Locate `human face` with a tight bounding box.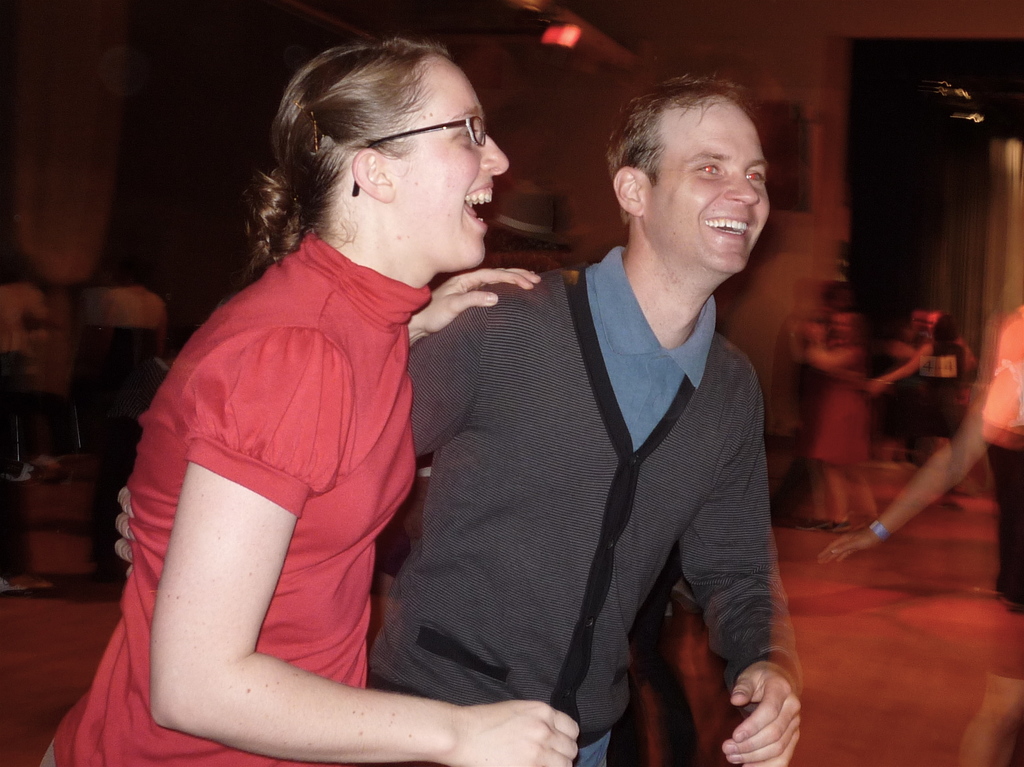
<region>383, 65, 512, 270</region>.
